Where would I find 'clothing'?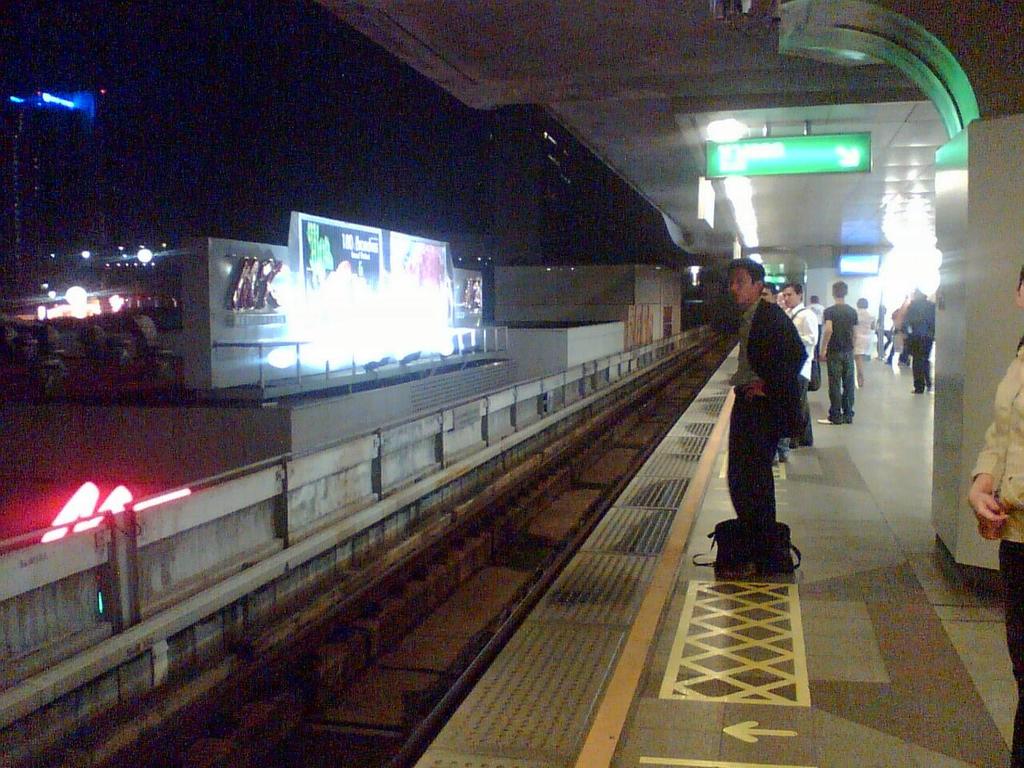
At select_region(882, 306, 908, 362).
